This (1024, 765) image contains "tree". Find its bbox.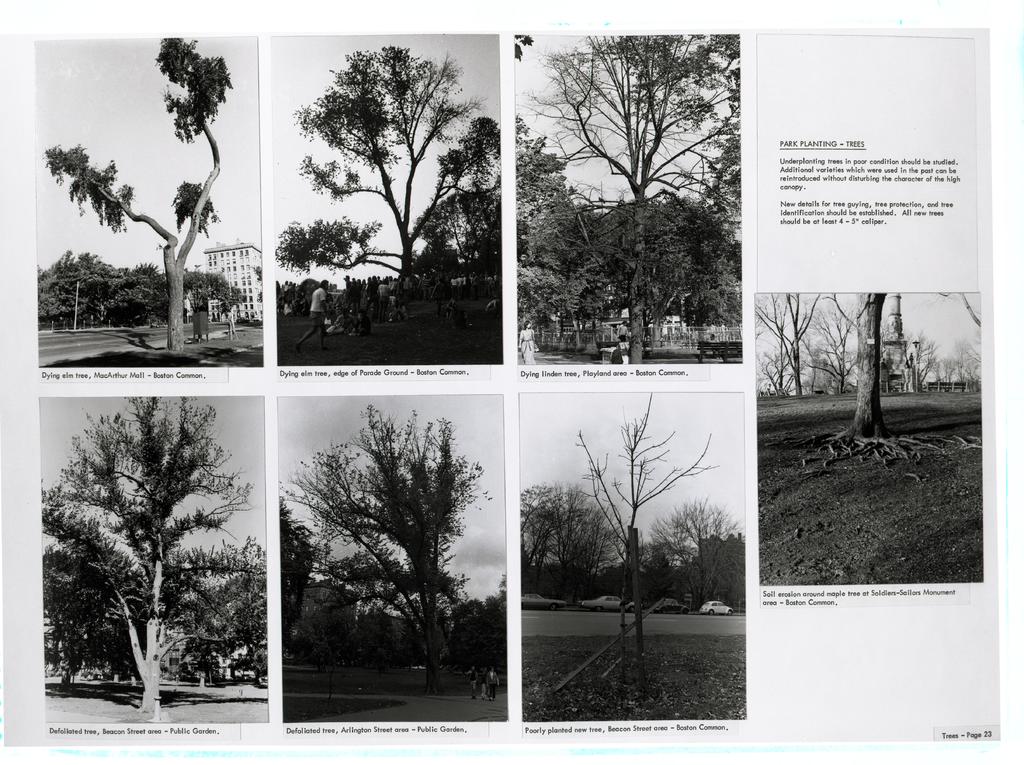
crop(275, 40, 493, 327).
